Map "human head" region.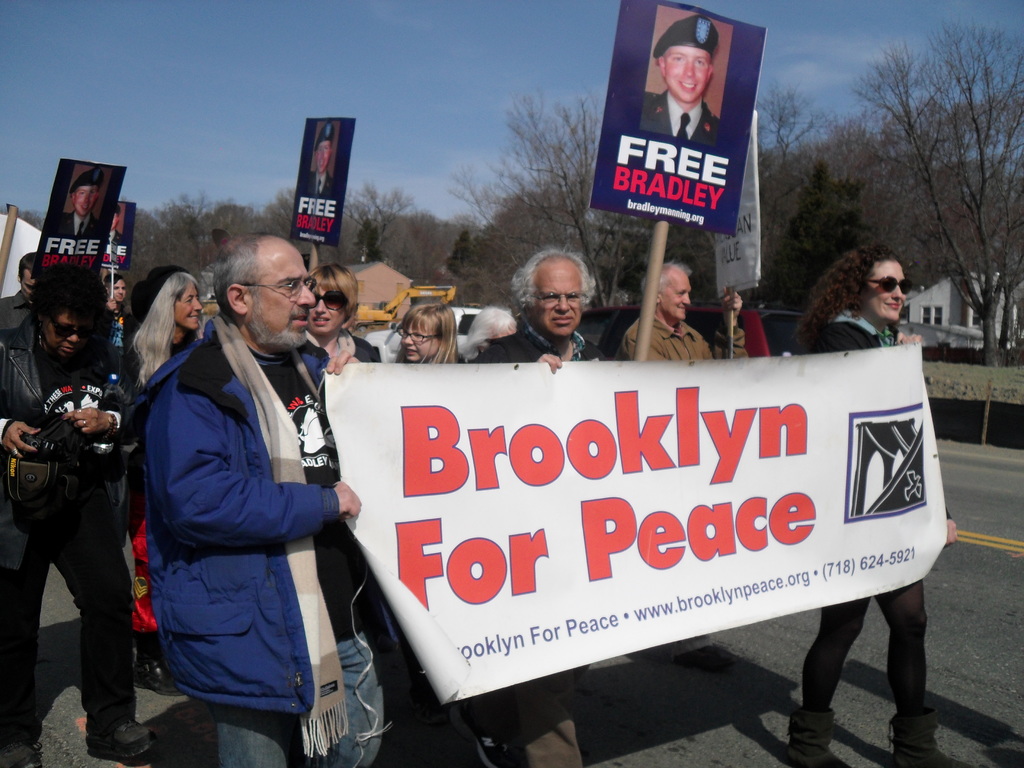
Mapped to detection(105, 270, 126, 302).
